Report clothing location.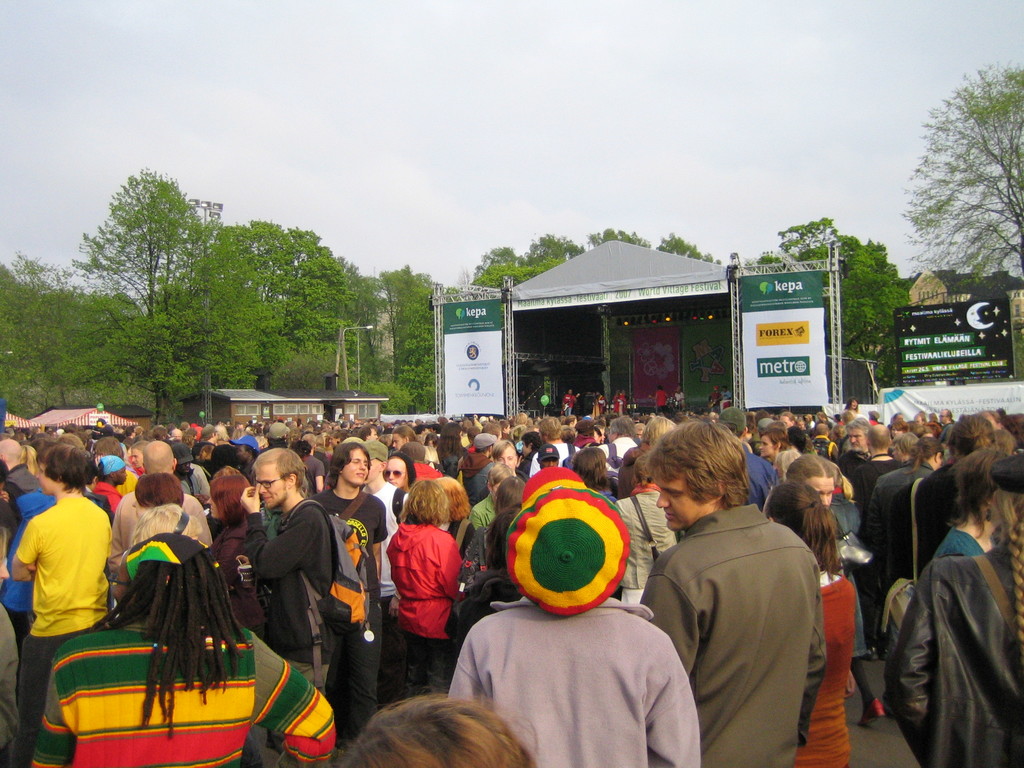
Report: {"left": 891, "top": 542, "right": 1014, "bottom": 763}.
